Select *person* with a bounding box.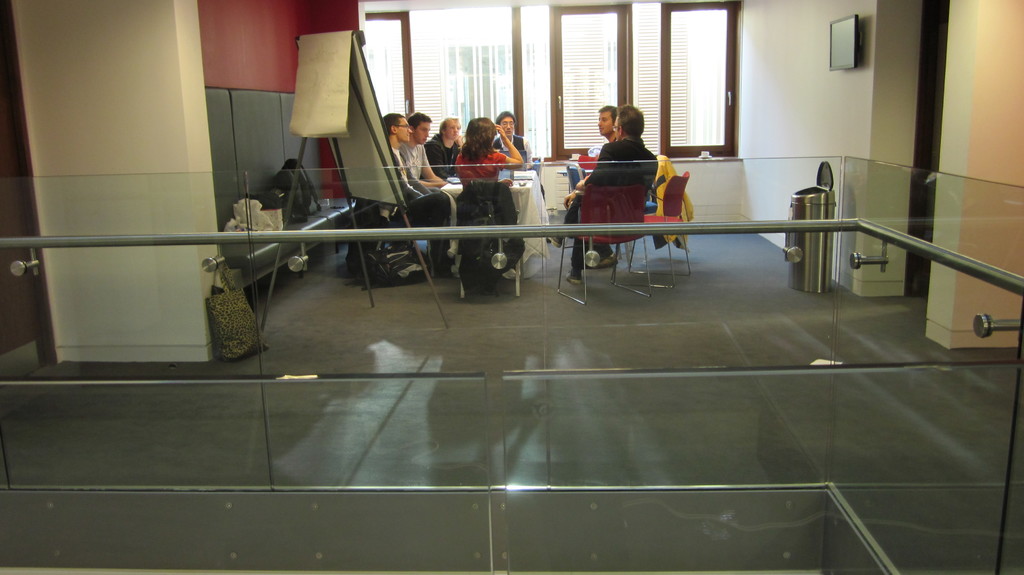
locate(429, 118, 464, 178).
